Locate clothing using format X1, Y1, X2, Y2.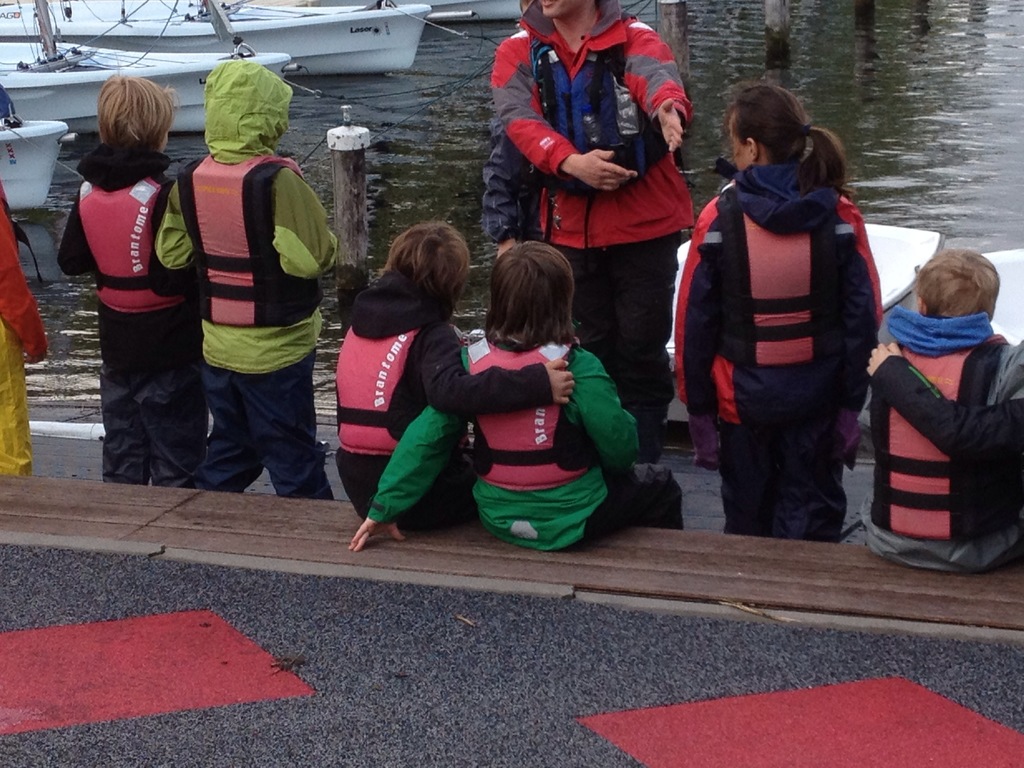
482, 121, 543, 241.
